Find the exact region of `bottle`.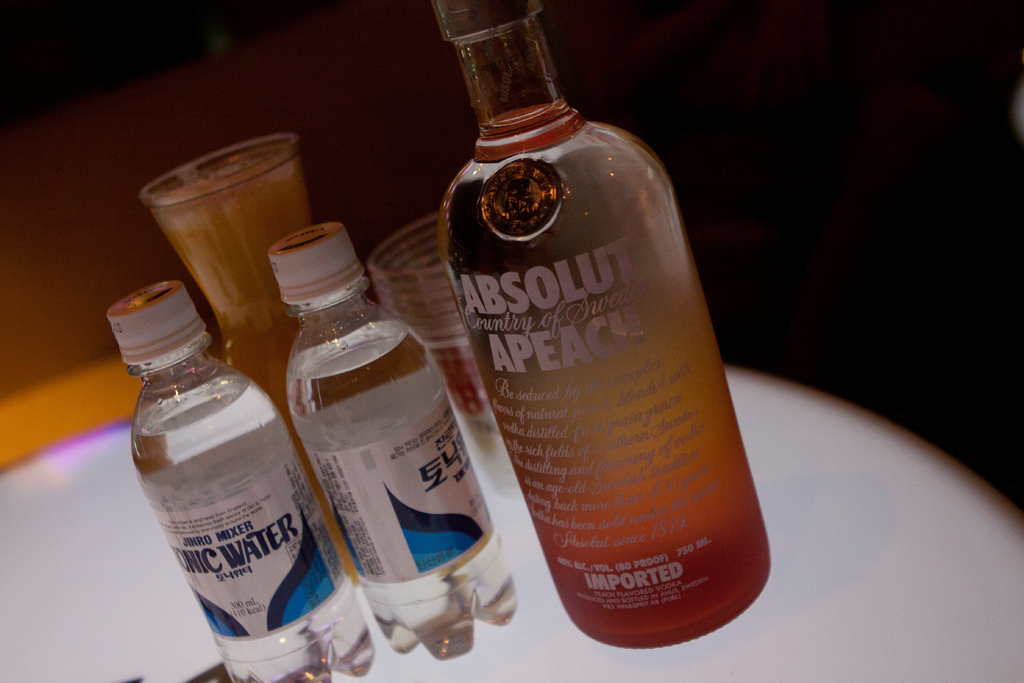
Exact region: region(427, 7, 778, 653).
